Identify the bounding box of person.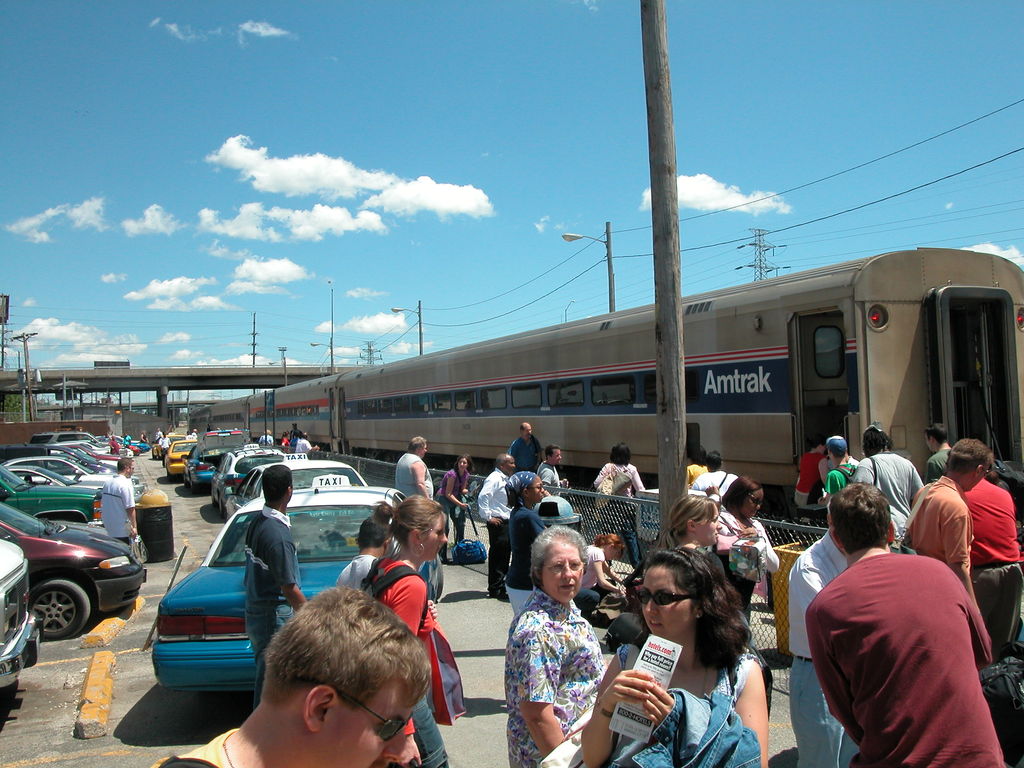
box=[809, 479, 1010, 767].
